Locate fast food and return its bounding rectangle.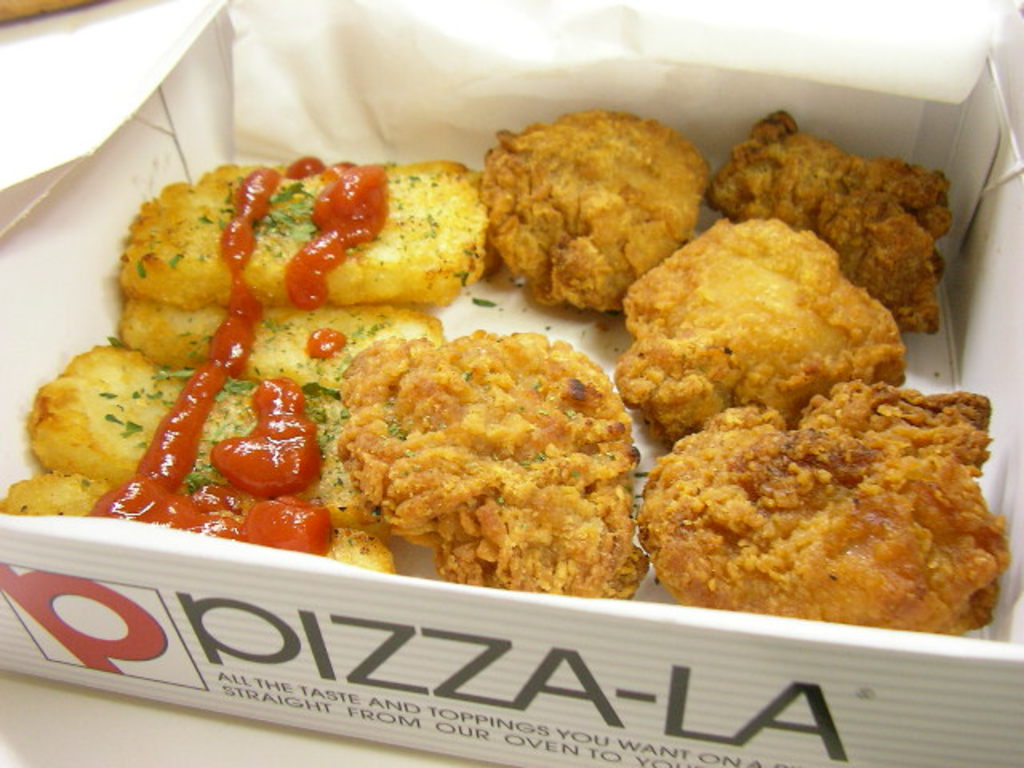
{"left": 718, "top": 112, "right": 949, "bottom": 328}.
